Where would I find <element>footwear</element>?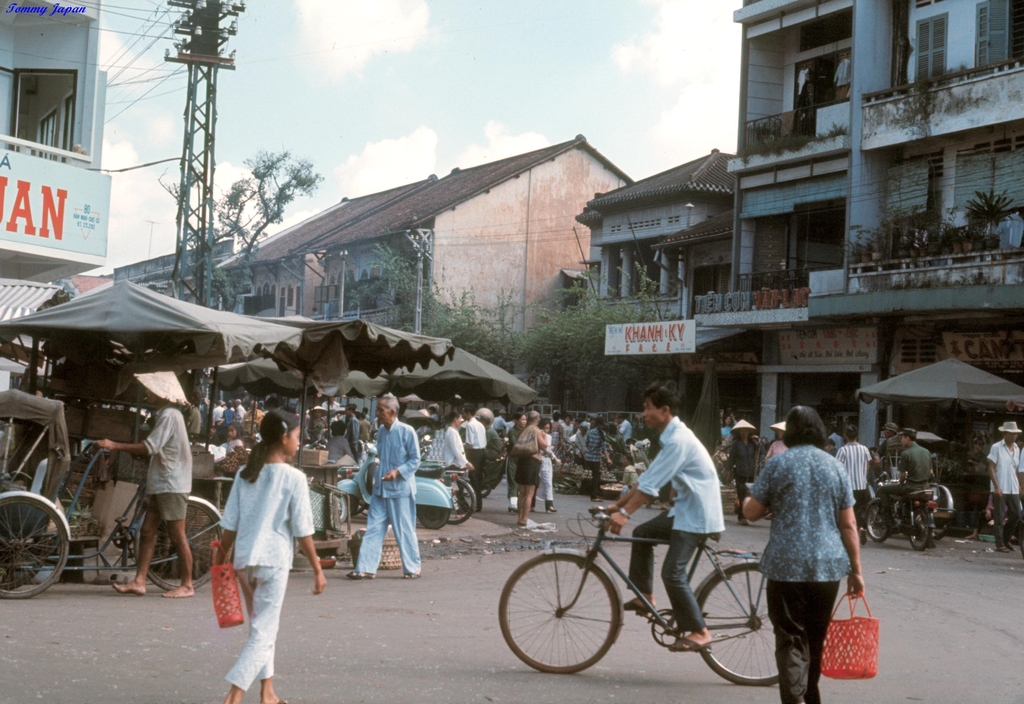
At Rect(1008, 540, 1016, 554).
